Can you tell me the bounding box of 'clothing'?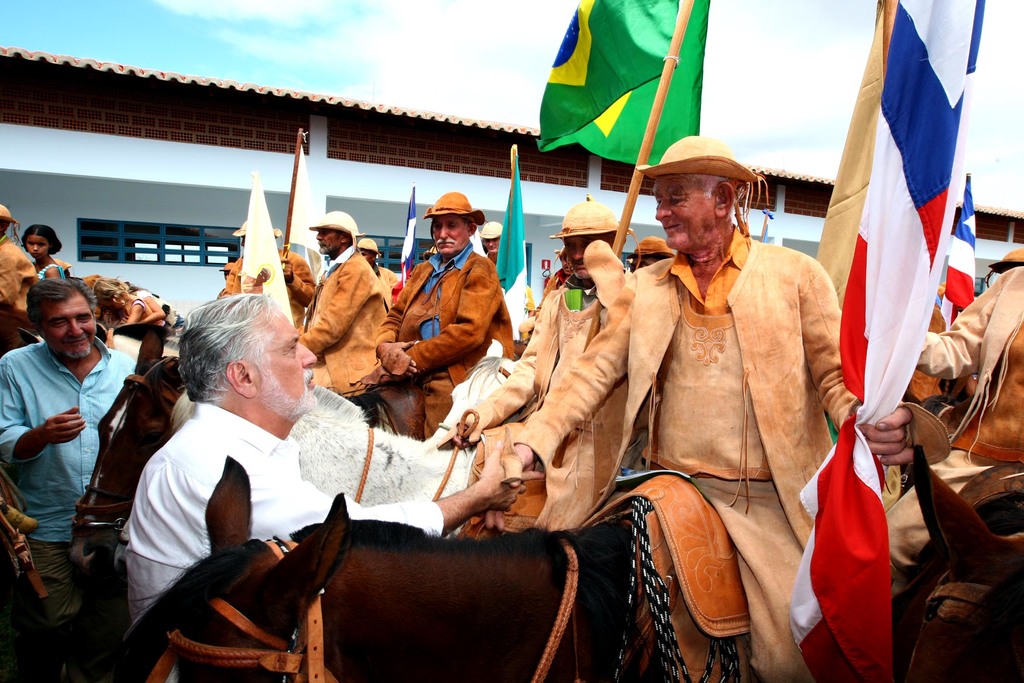
[296,230,399,416].
